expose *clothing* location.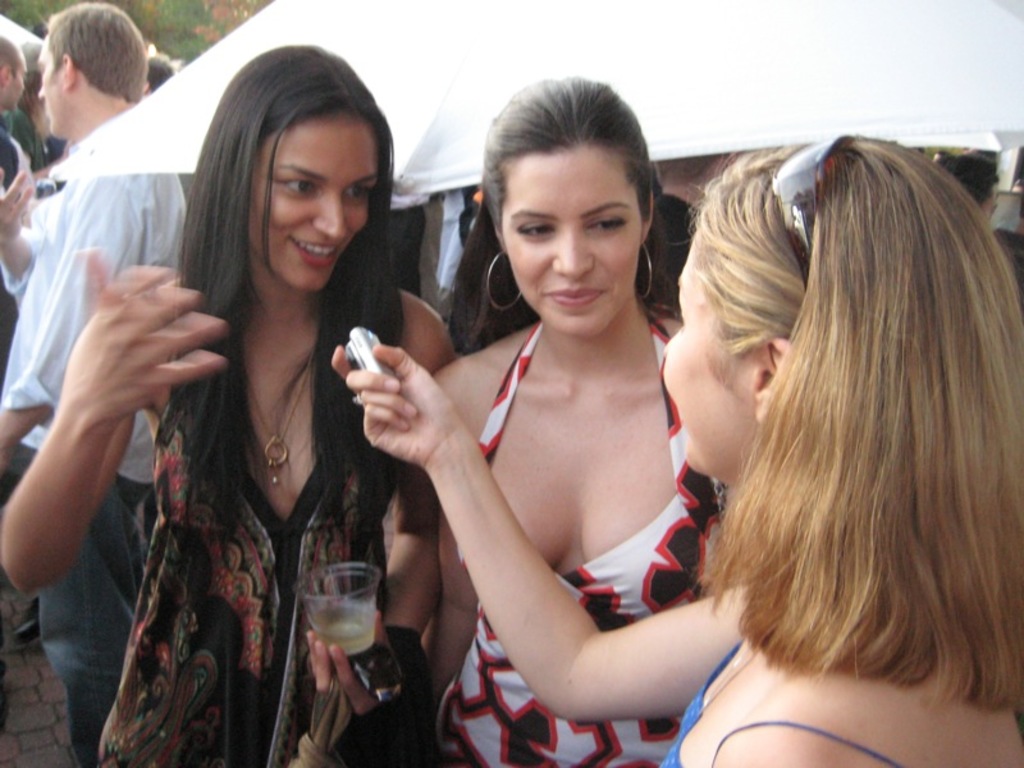
Exposed at <box>425,196,467,301</box>.
